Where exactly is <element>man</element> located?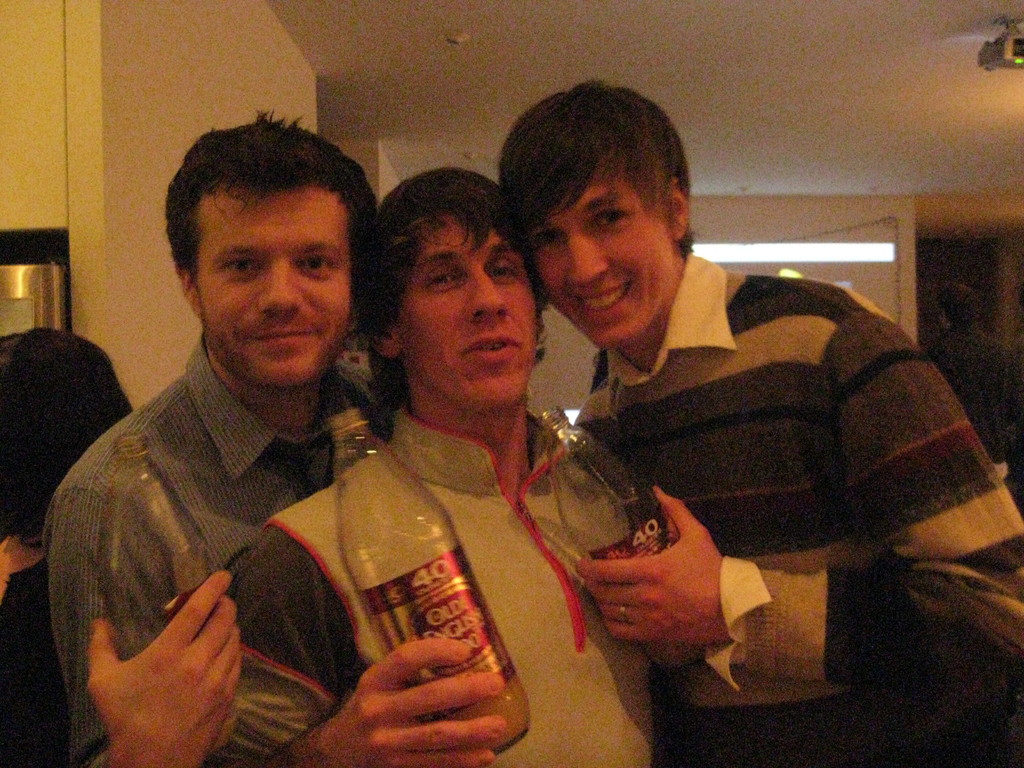
Its bounding box is select_region(40, 106, 396, 767).
